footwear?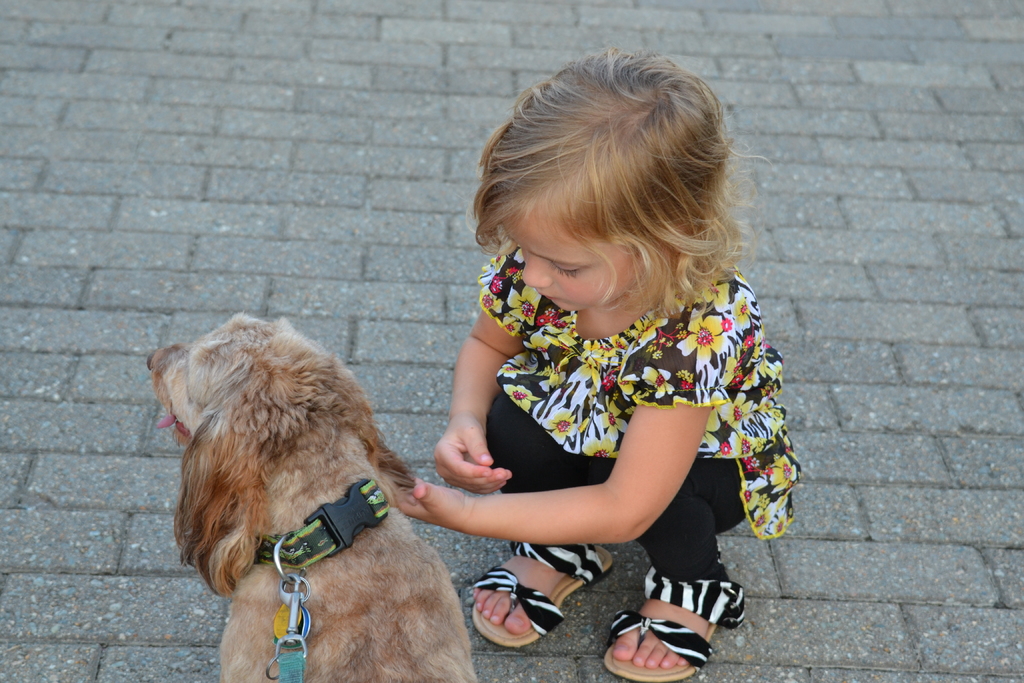
(x1=602, y1=566, x2=746, y2=682)
